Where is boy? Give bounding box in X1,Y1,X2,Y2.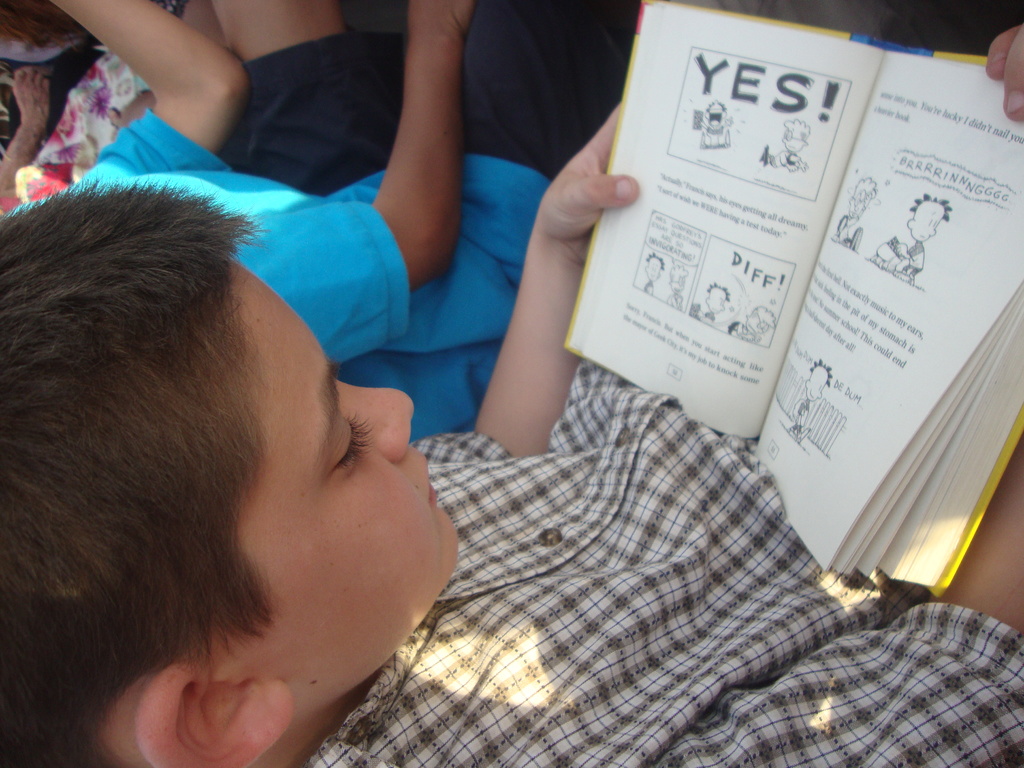
700,97,733,147.
